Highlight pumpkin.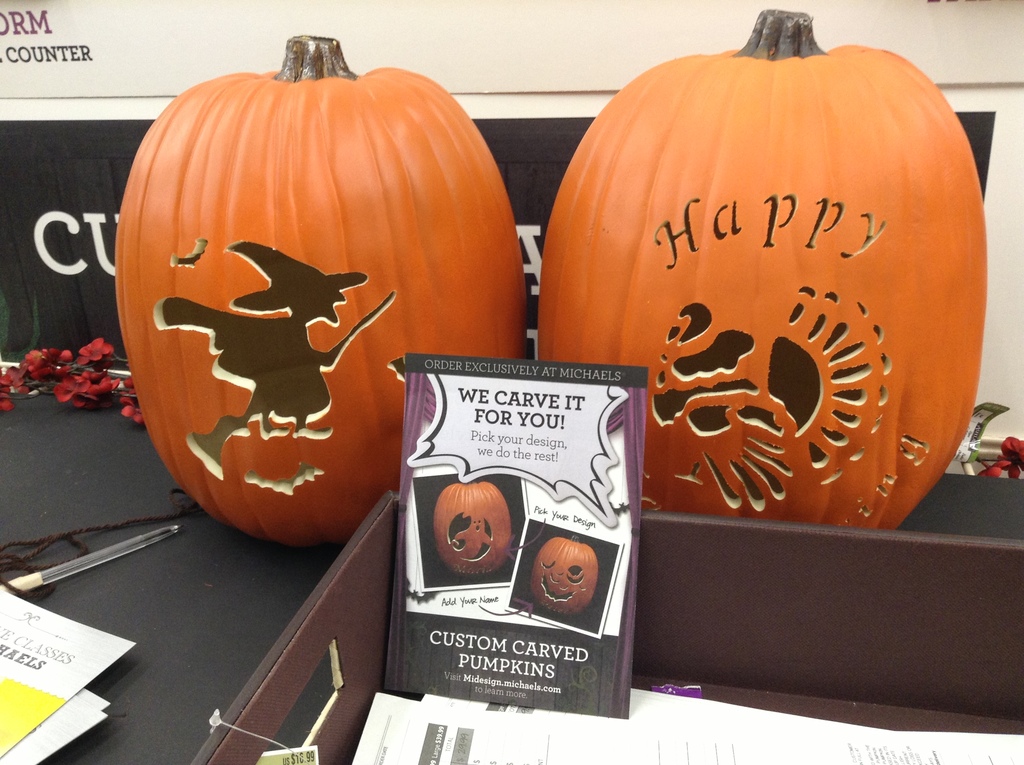
Highlighted region: <box>529,531,600,613</box>.
